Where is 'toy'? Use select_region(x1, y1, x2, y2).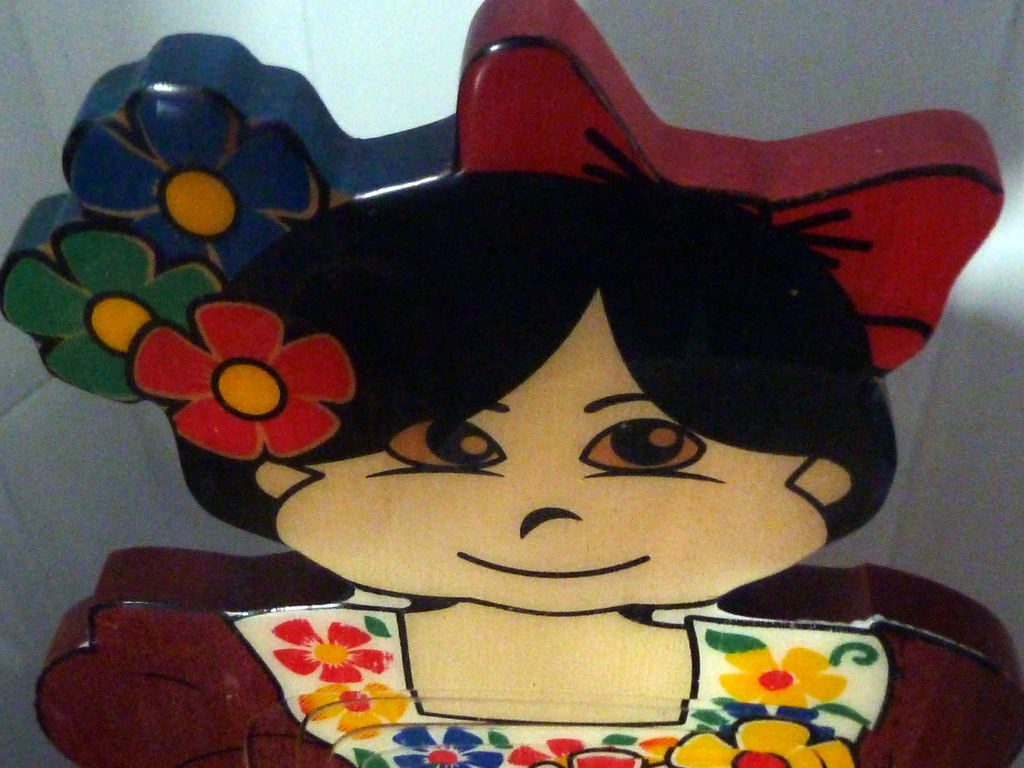
select_region(25, 54, 1023, 730).
